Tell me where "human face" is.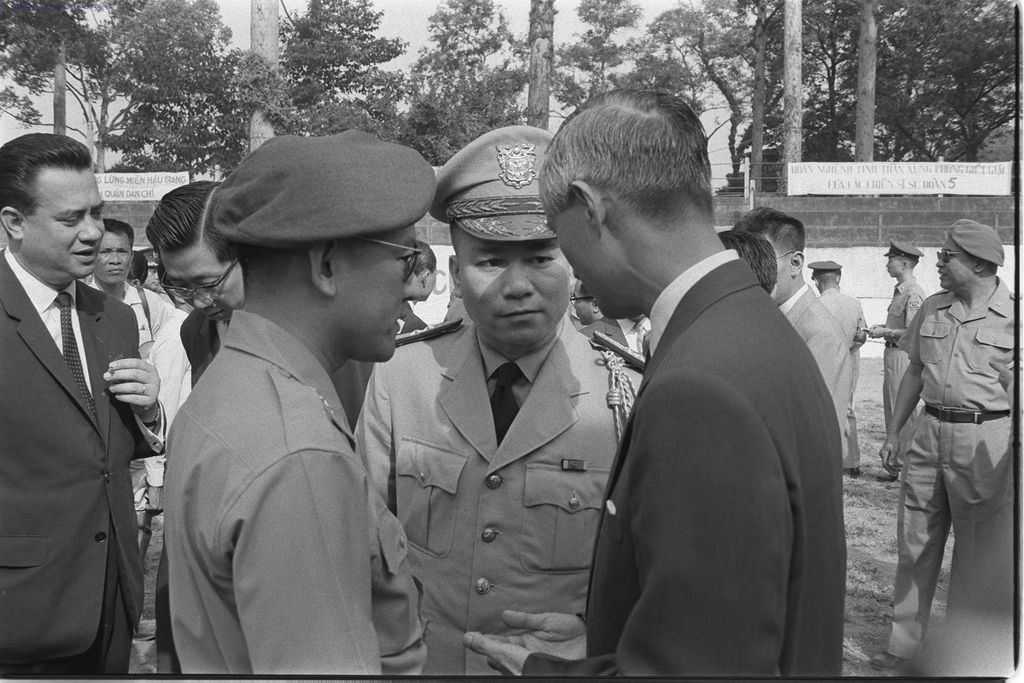
"human face" is at Rect(936, 236, 979, 288).
